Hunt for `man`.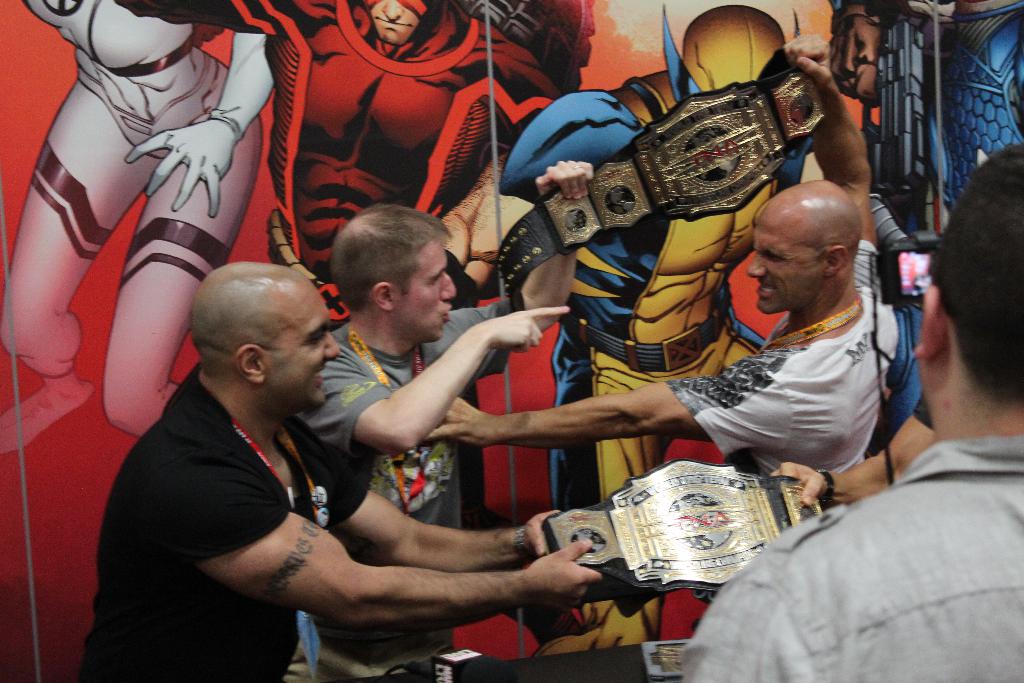
Hunted down at box=[678, 142, 1023, 682].
